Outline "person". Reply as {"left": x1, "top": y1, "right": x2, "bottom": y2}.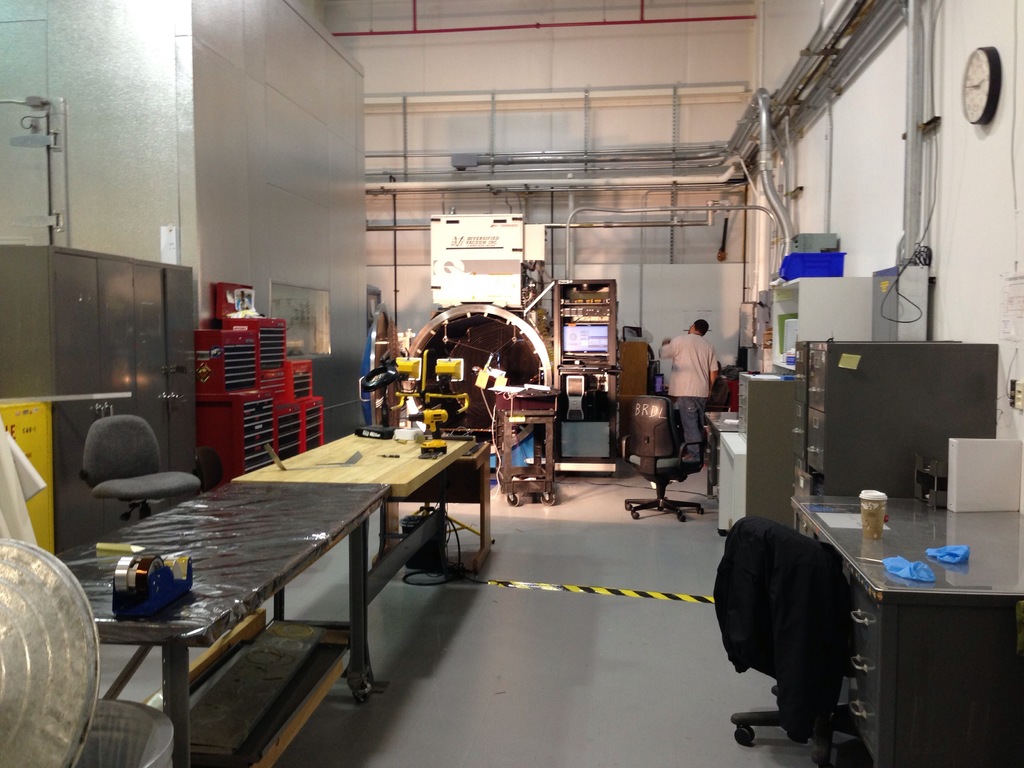
{"left": 660, "top": 319, "right": 722, "bottom": 460}.
